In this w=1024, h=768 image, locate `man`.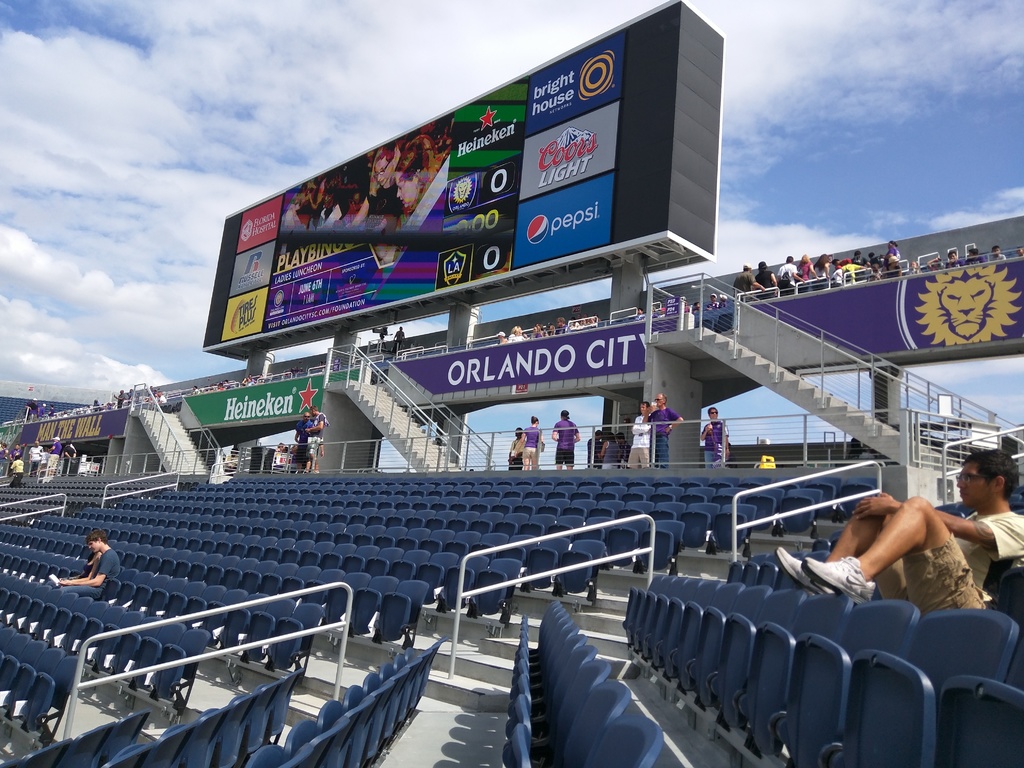
Bounding box: 832 257 851 263.
